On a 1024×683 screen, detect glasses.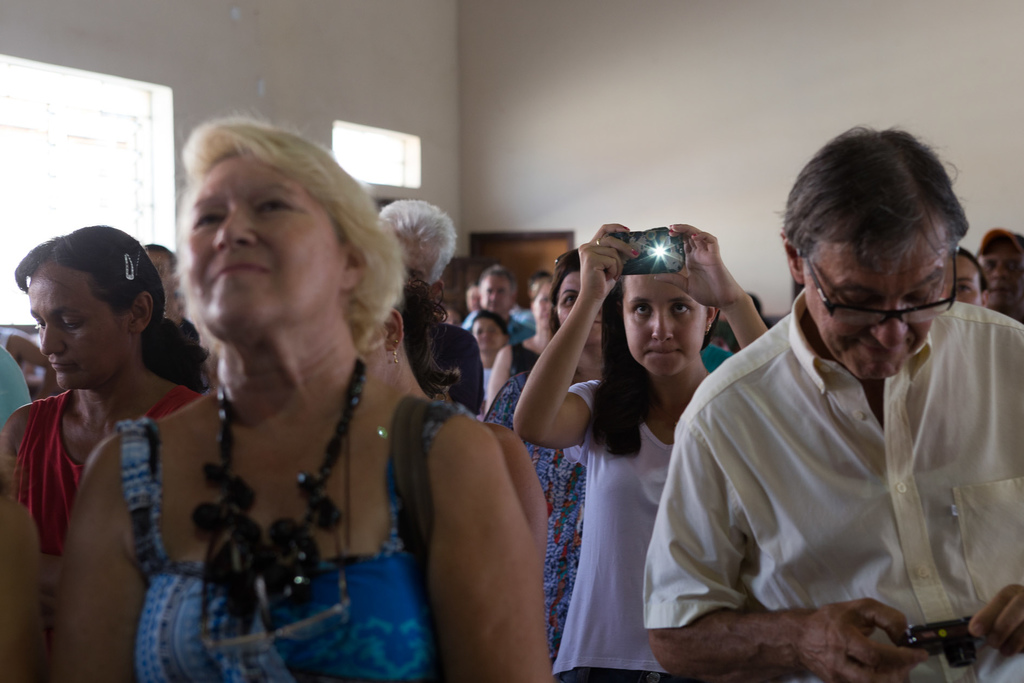
<bbox>796, 238, 973, 322</bbox>.
